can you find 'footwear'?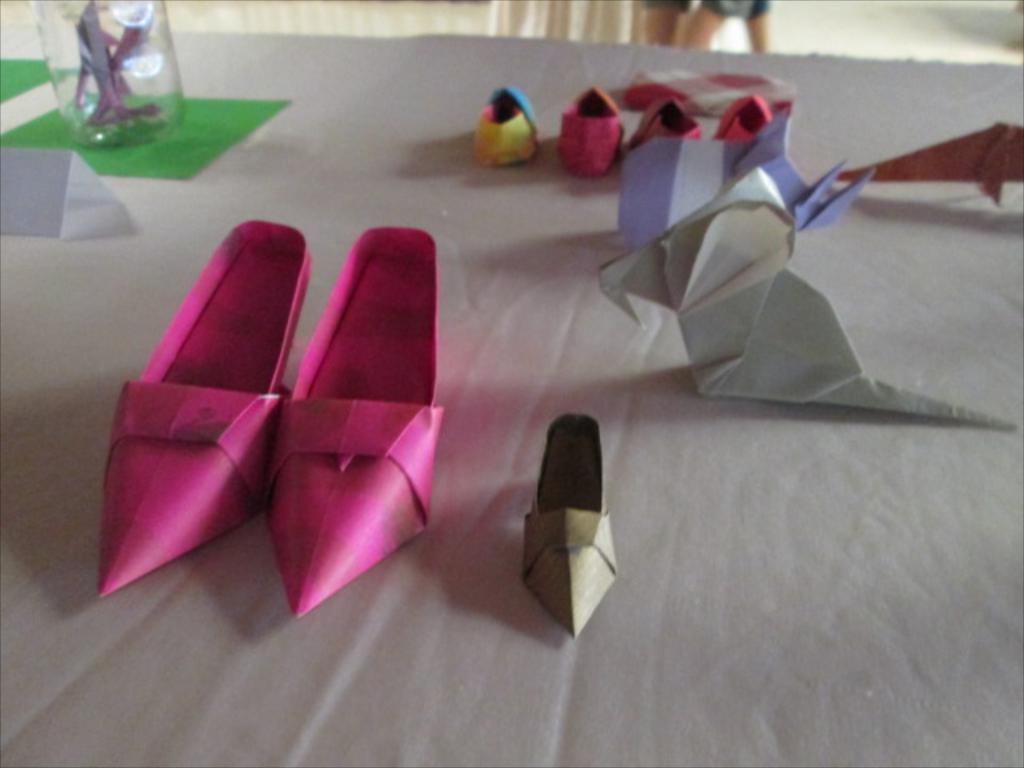
Yes, bounding box: box(517, 406, 626, 654).
